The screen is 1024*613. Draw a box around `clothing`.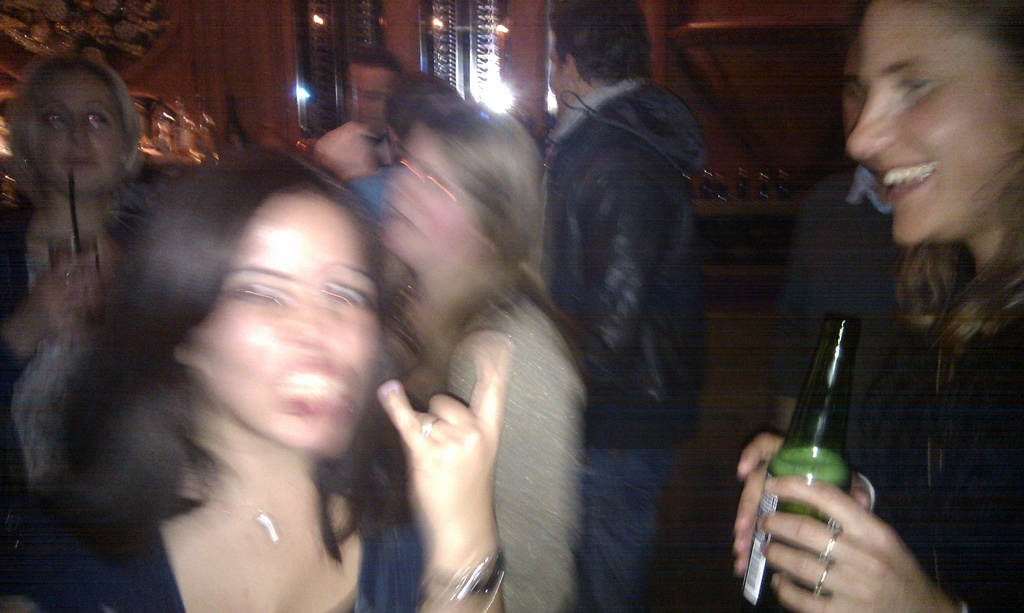
bbox=[1, 436, 447, 612].
